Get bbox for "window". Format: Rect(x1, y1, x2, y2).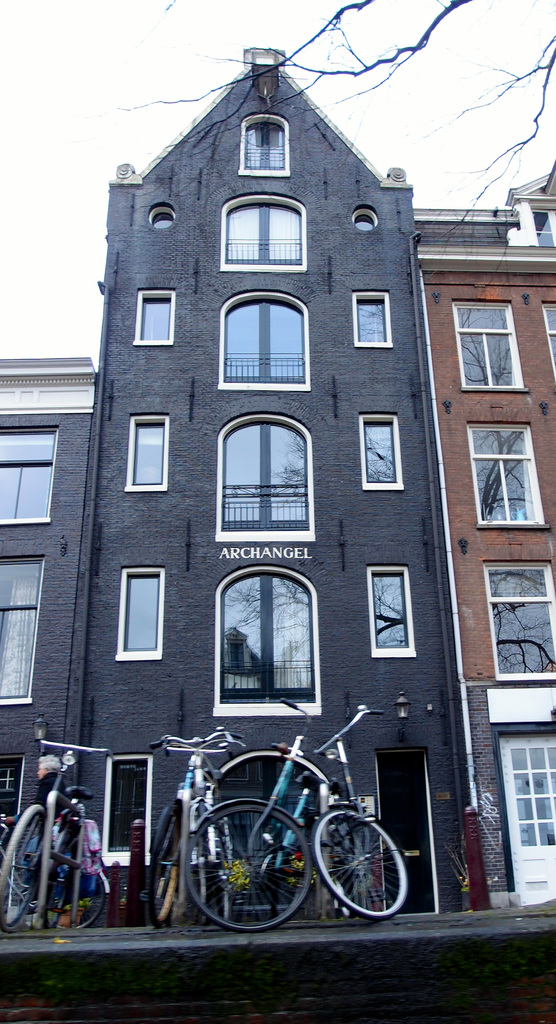
Rect(136, 287, 170, 342).
